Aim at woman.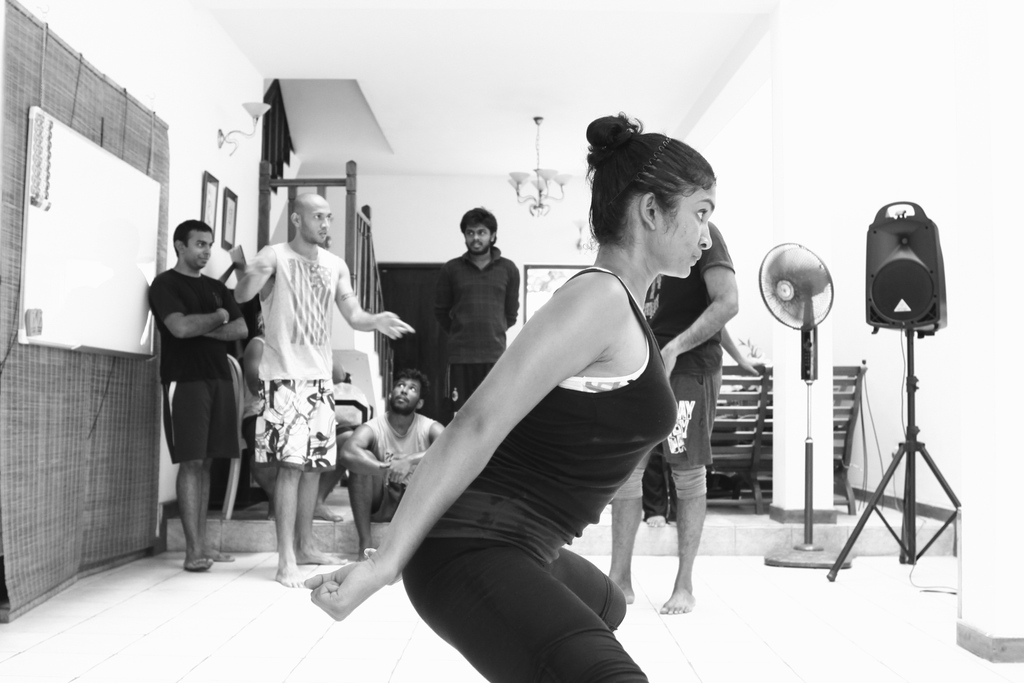
Aimed at Rect(298, 120, 715, 682).
